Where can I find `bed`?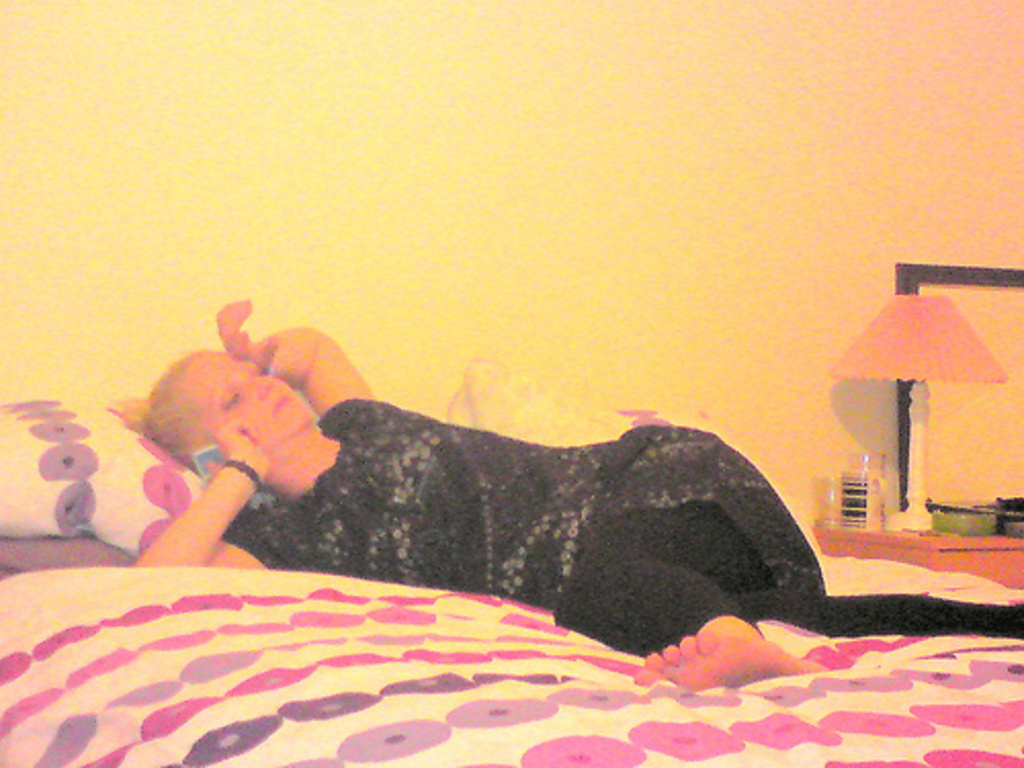
You can find it at x1=0, y1=348, x2=1022, y2=766.
